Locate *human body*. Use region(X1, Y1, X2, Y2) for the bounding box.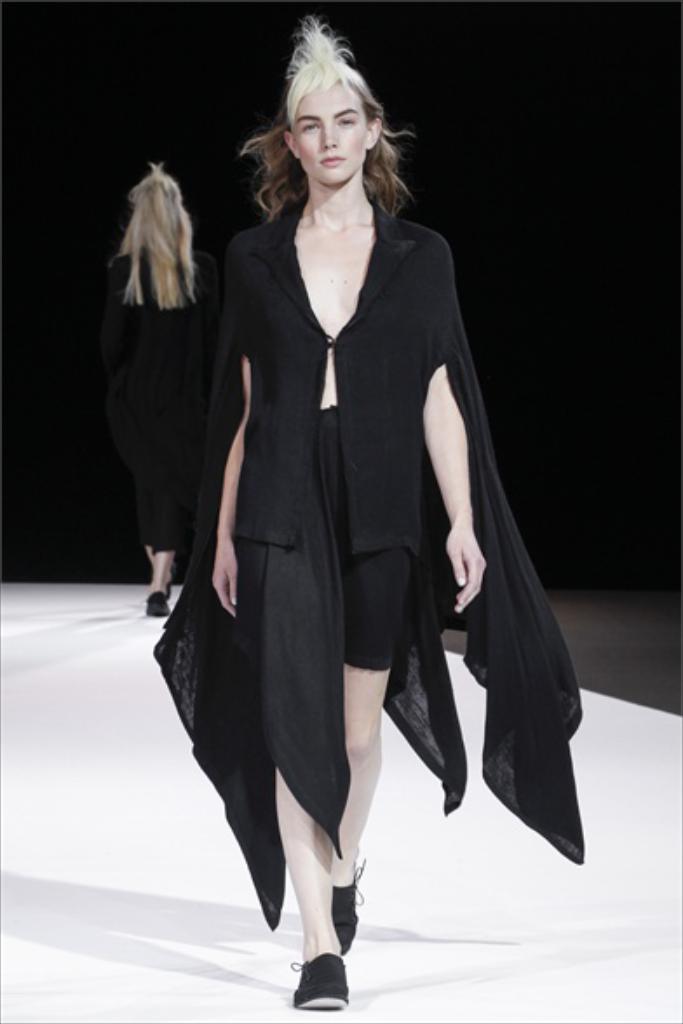
region(103, 16, 589, 1017).
